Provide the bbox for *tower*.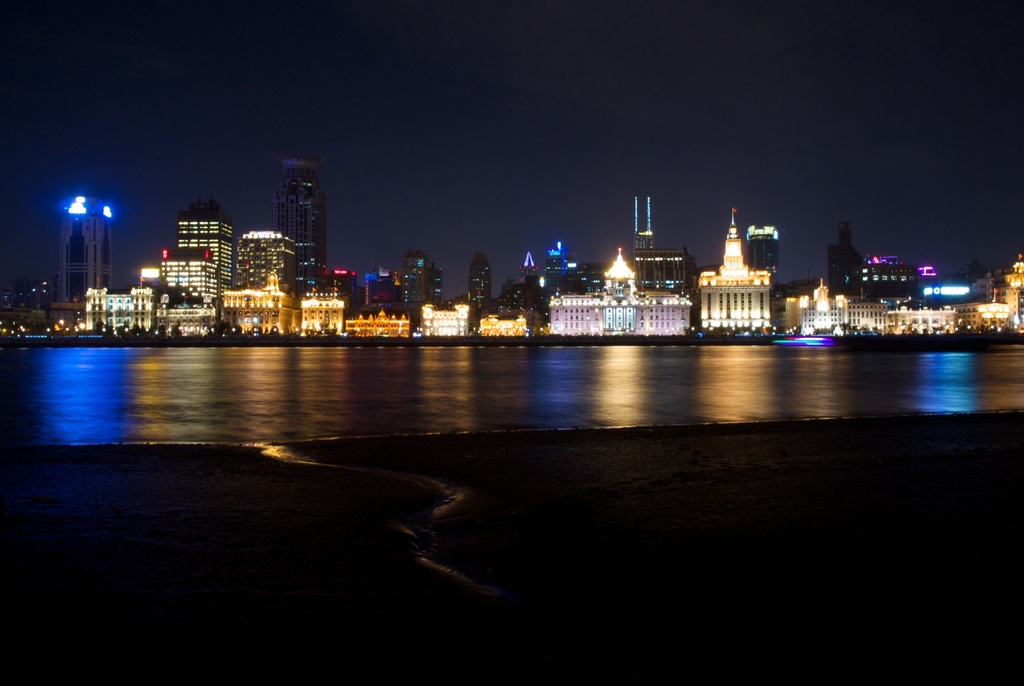
bbox=(550, 245, 566, 286).
